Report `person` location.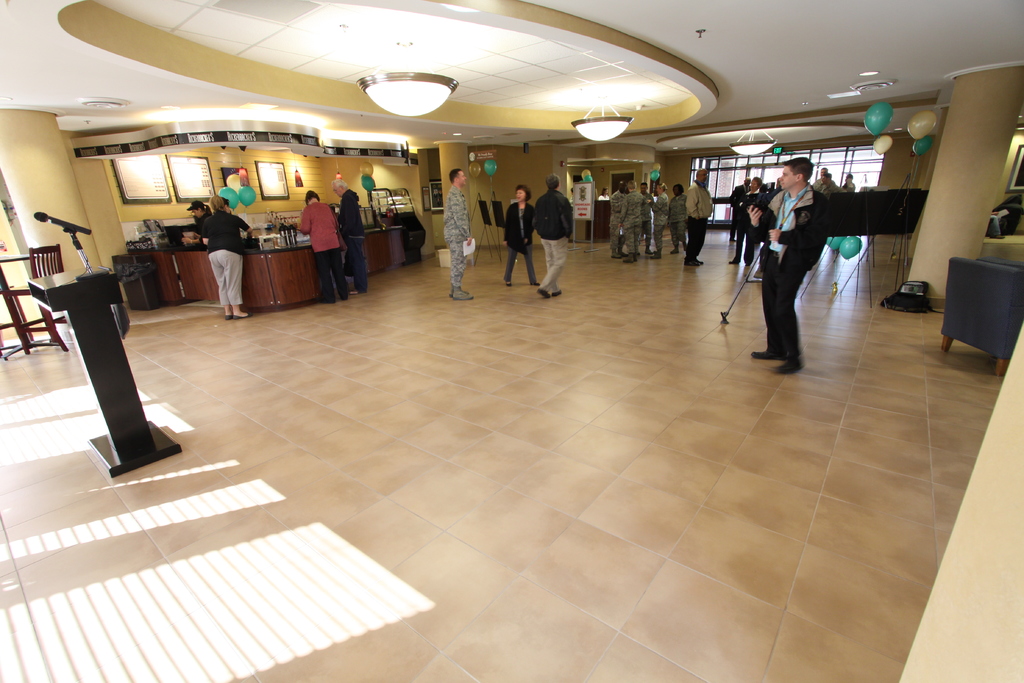
Report: bbox=(192, 190, 253, 316).
